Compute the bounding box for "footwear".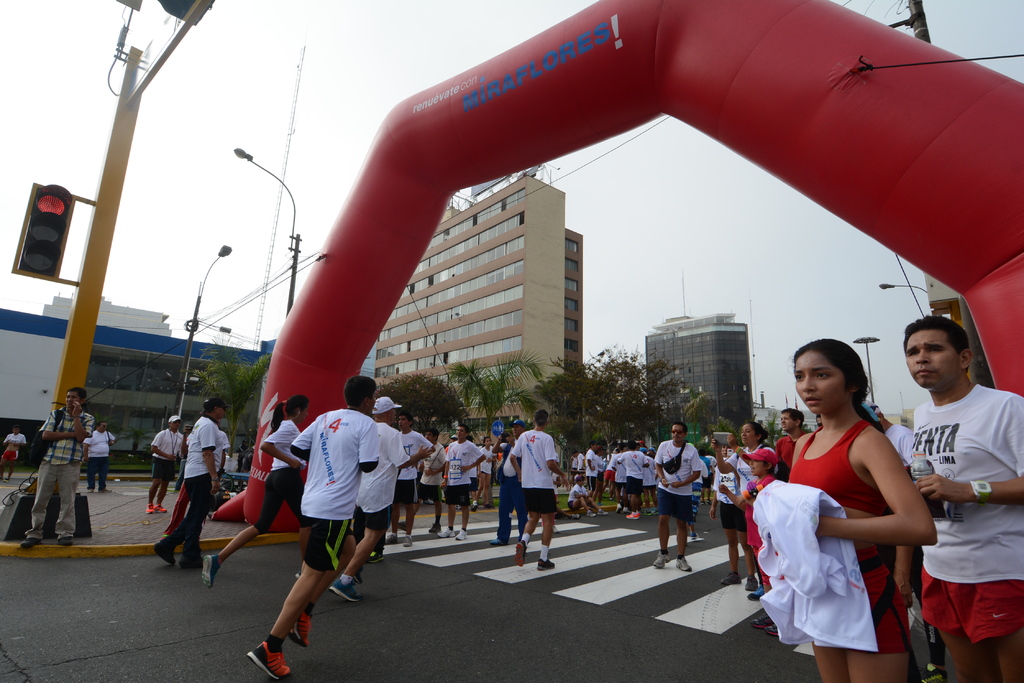
<region>251, 633, 296, 682</region>.
